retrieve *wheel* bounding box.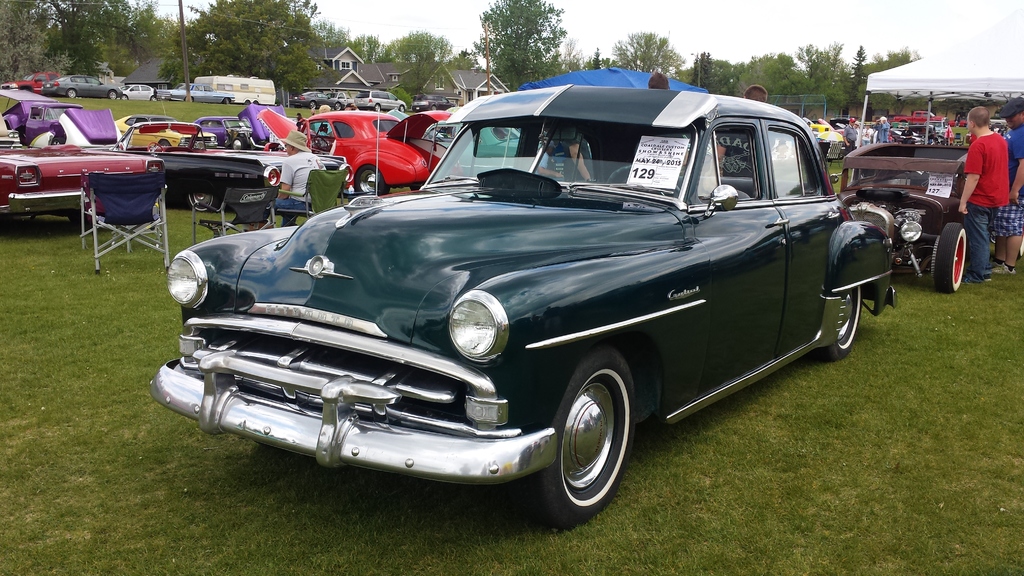
Bounding box: (335,101,340,109).
